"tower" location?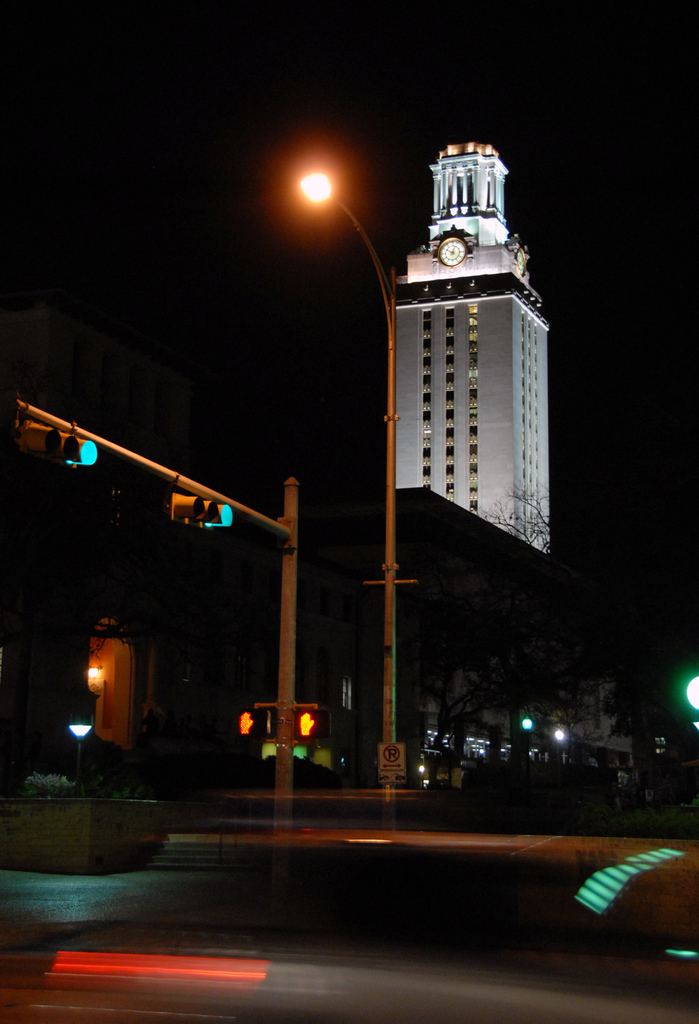
locate(390, 137, 547, 499)
